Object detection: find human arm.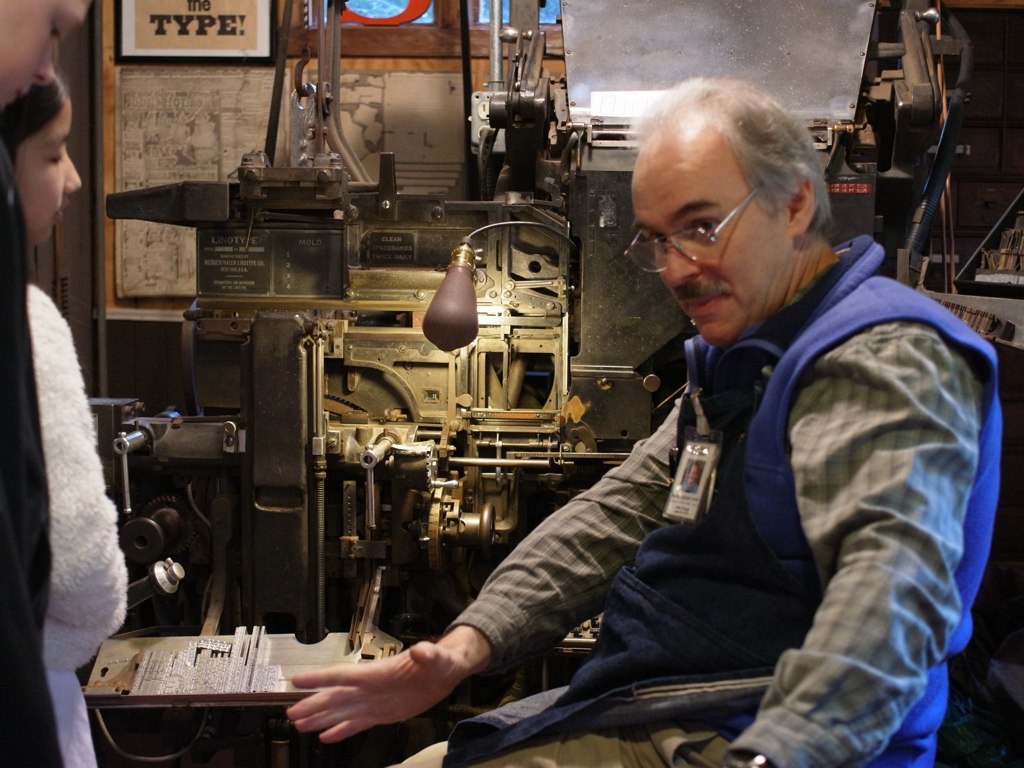
[699,322,976,767].
